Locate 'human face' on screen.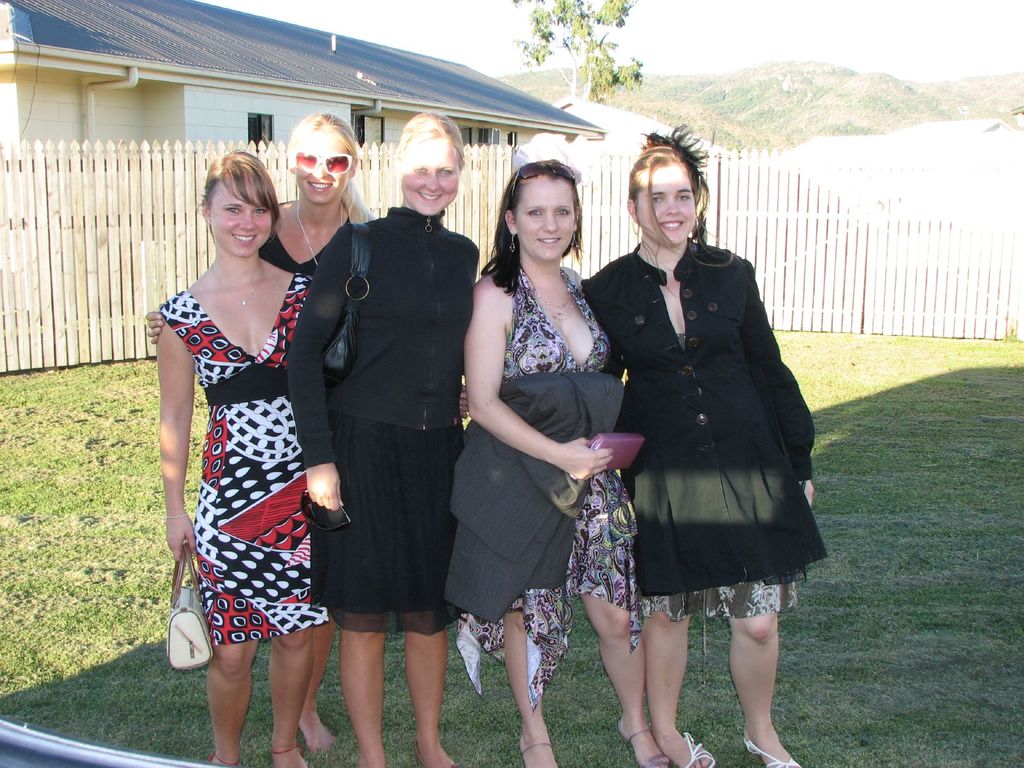
On screen at (633, 163, 700, 246).
